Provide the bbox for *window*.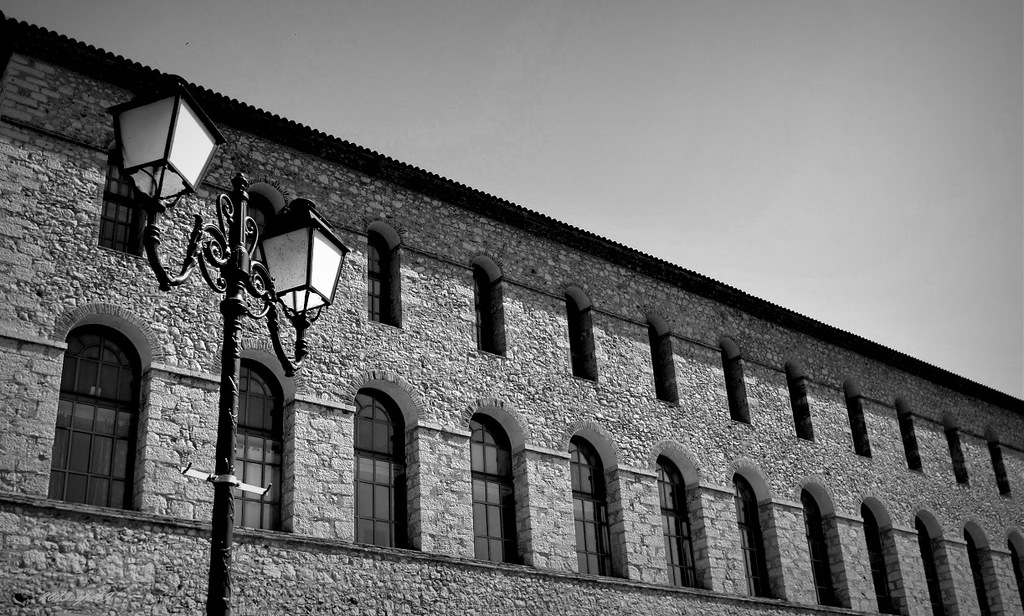
{"left": 970, "top": 526, "right": 995, "bottom": 615}.
